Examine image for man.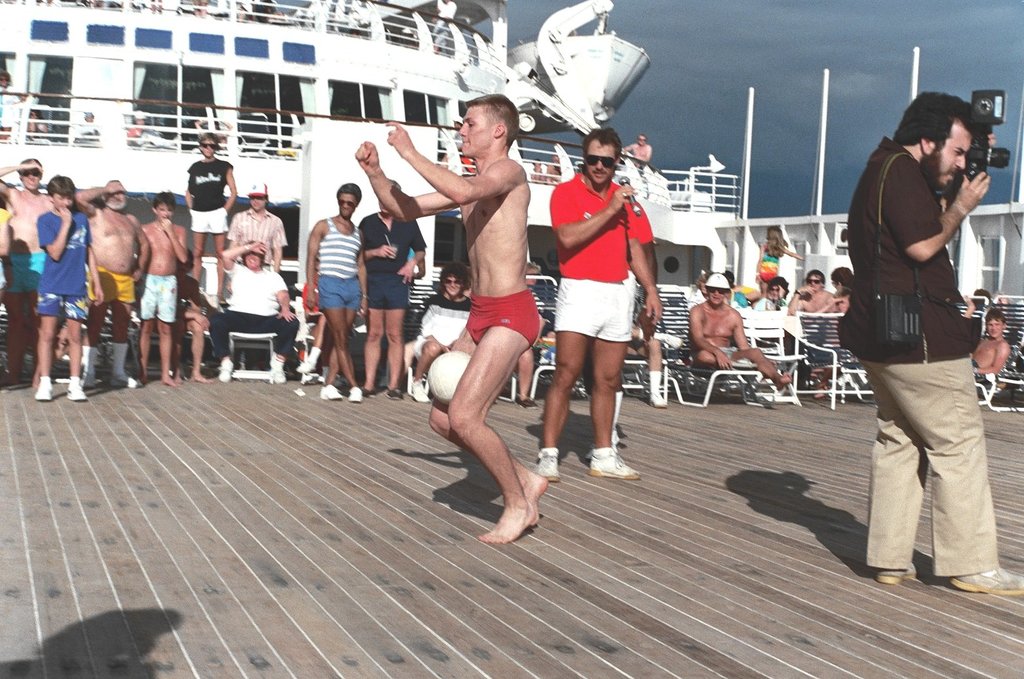
Examination result: (362, 95, 546, 545).
